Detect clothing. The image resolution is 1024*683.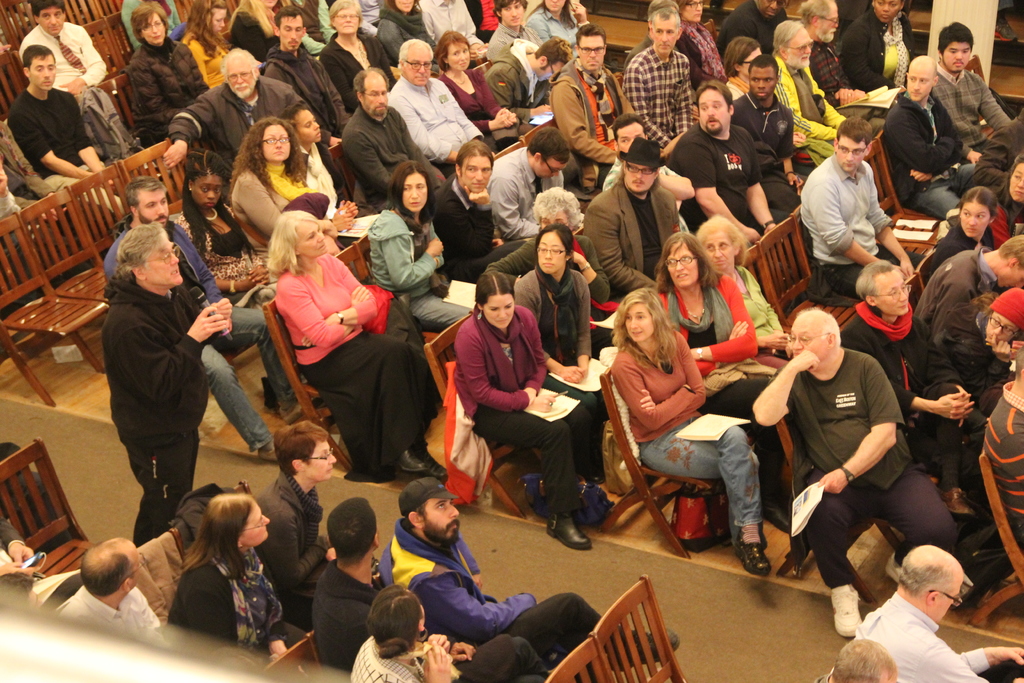
Rect(843, 597, 998, 682).
